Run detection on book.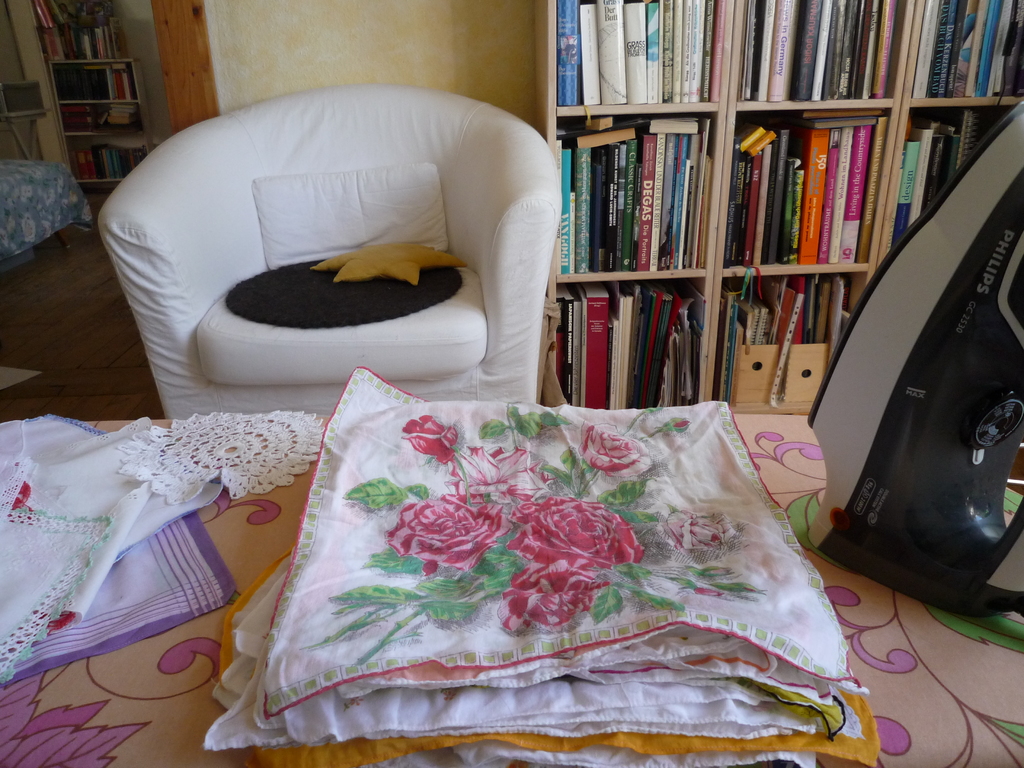
Result: box=[513, 17, 940, 463].
